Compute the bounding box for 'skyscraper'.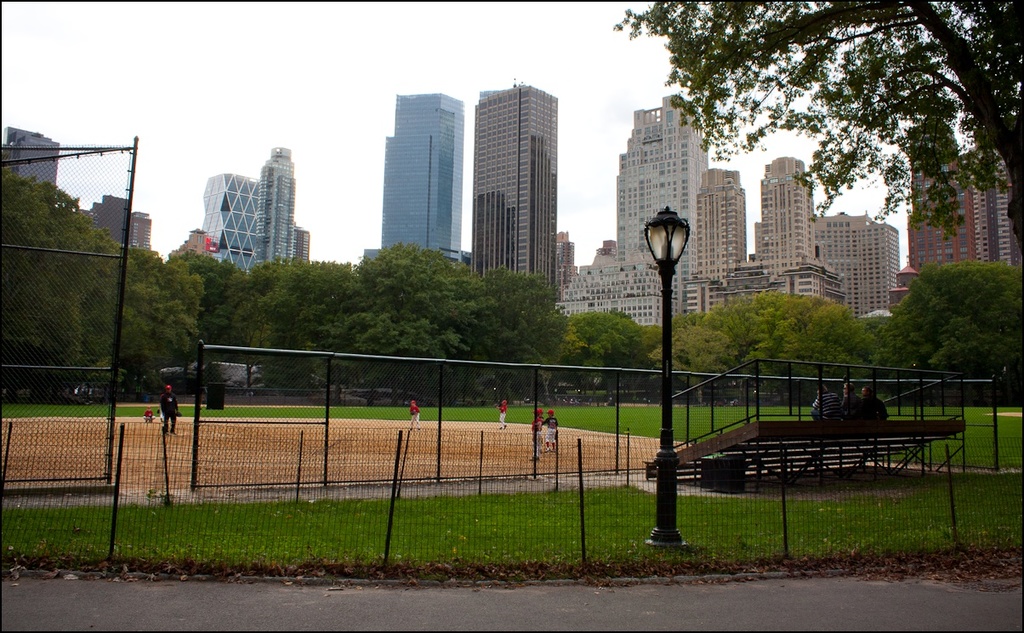
[361,92,466,261].
